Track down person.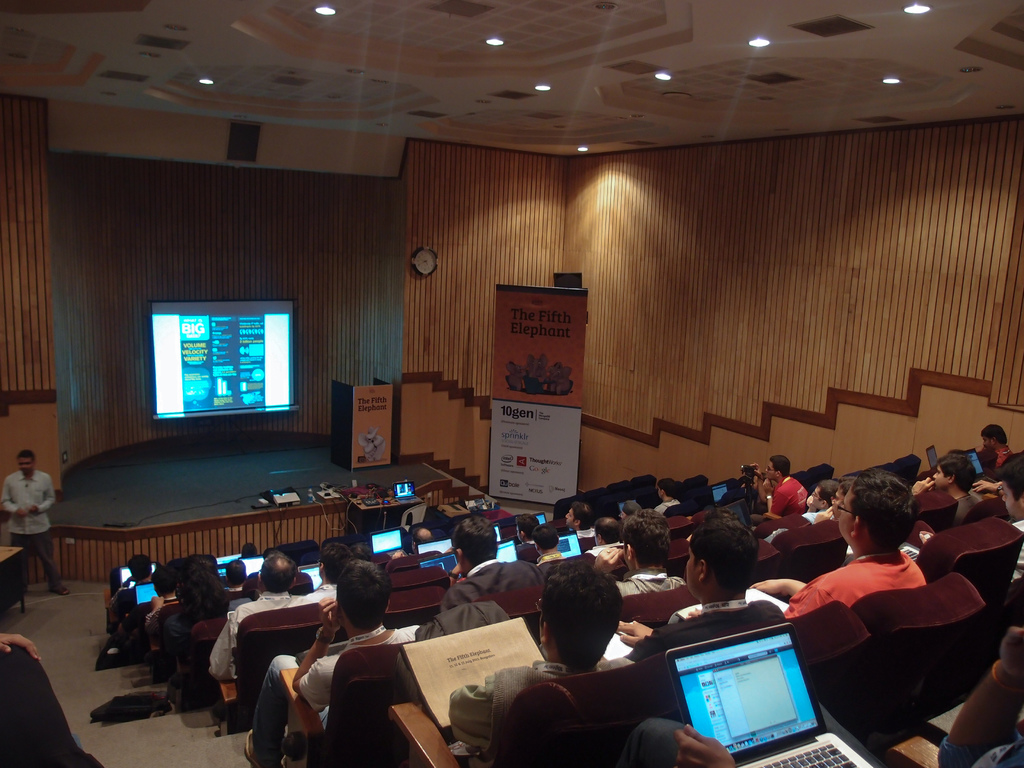
Tracked to x1=250 y1=555 x2=421 y2=767.
